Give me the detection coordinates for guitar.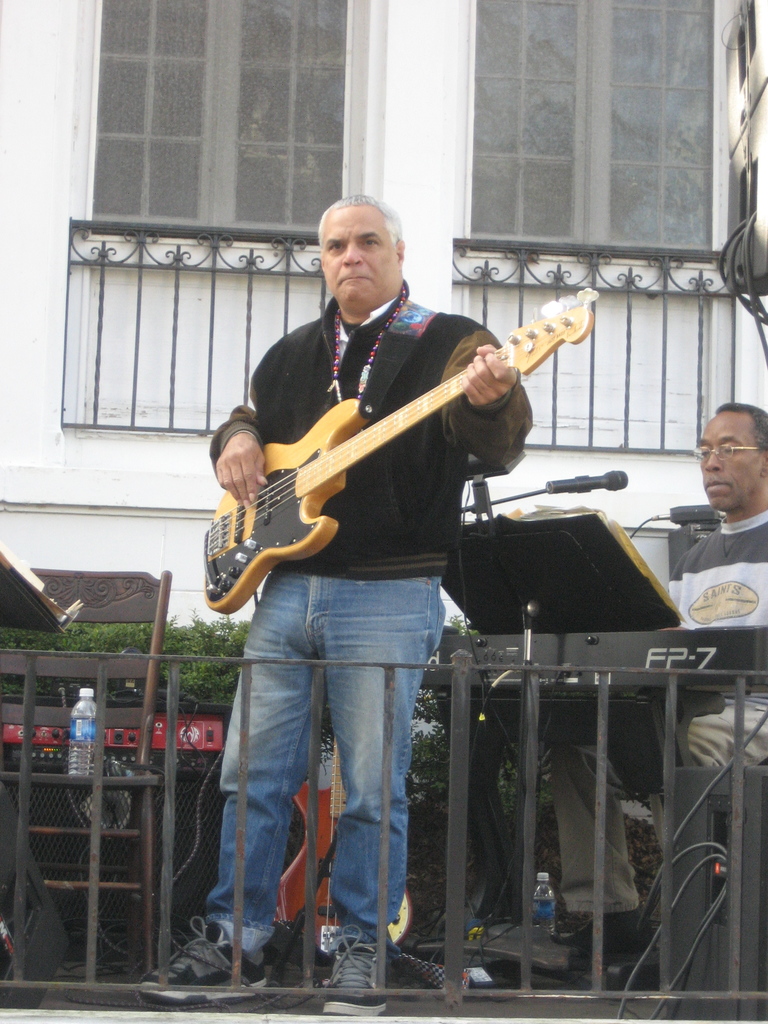
x1=197, y1=300, x2=595, y2=598.
